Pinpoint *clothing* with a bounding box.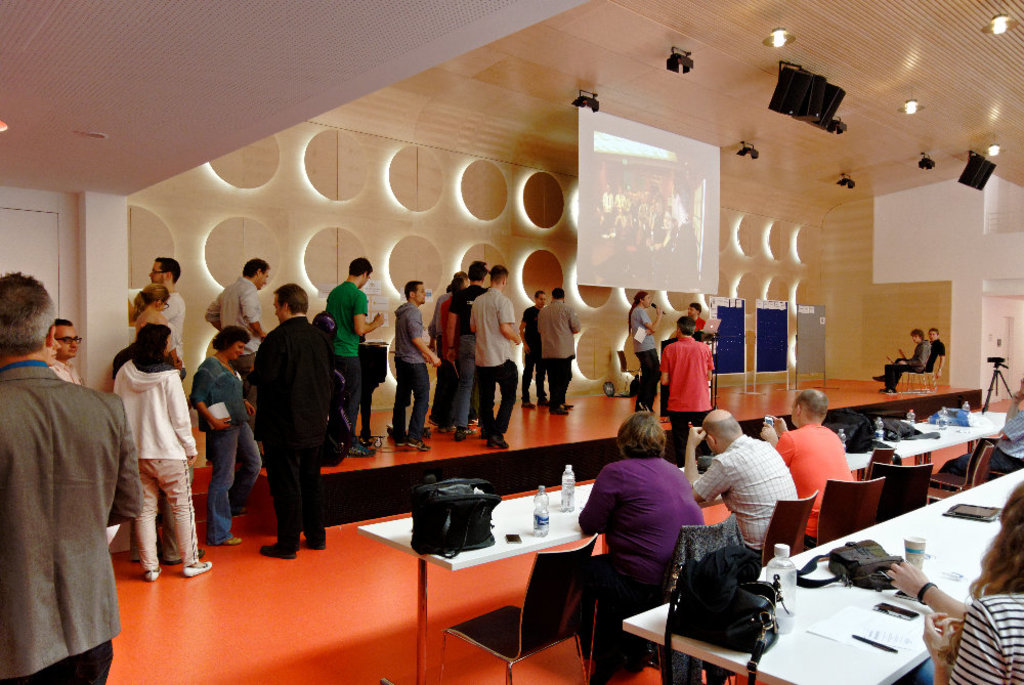
region(54, 358, 86, 385).
